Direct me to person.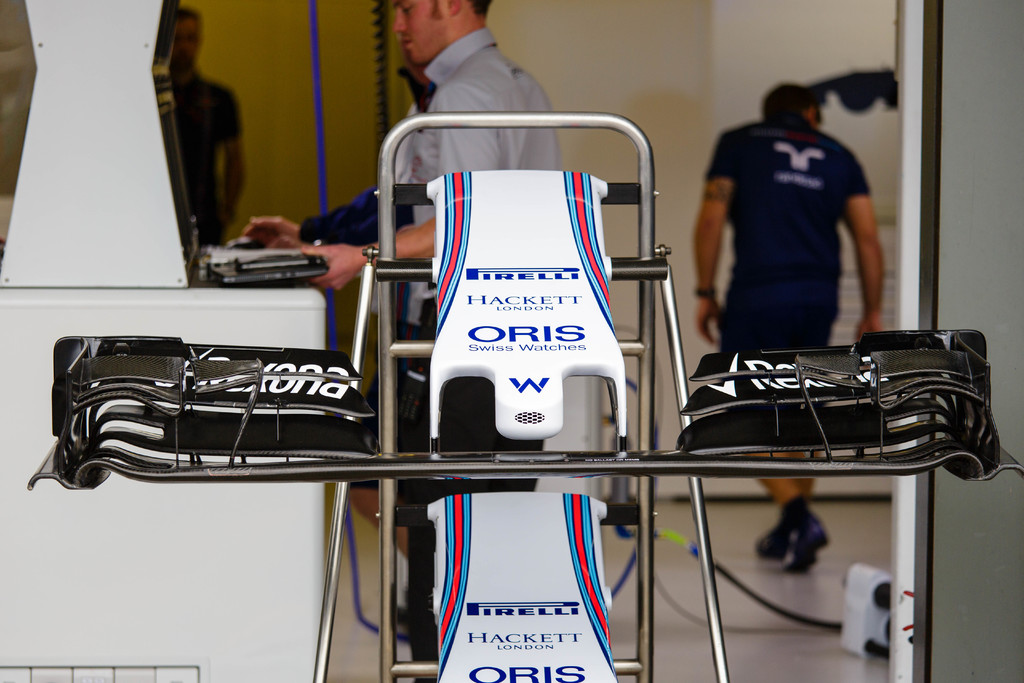
Direction: box(297, 0, 562, 682).
